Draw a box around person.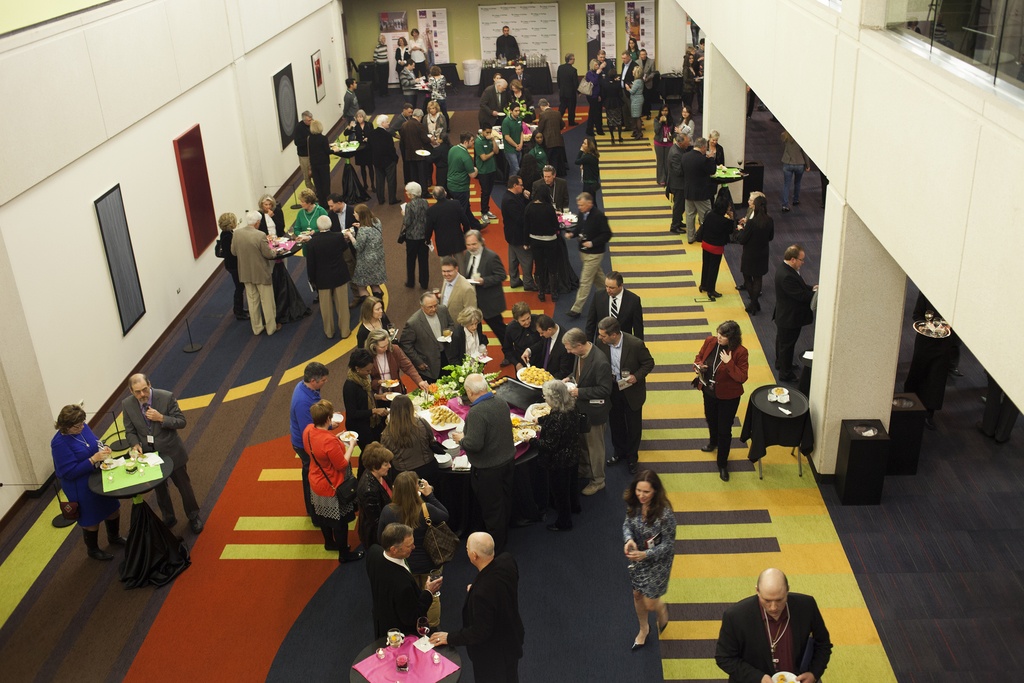
{"x1": 694, "y1": 193, "x2": 735, "y2": 299}.
